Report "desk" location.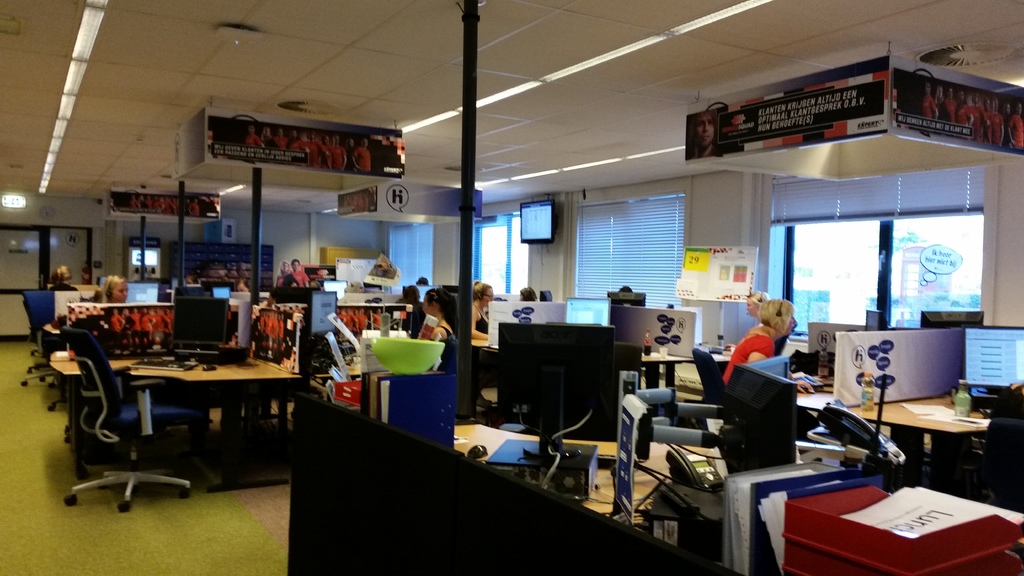
Report: [x1=50, y1=326, x2=316, y2=495].
